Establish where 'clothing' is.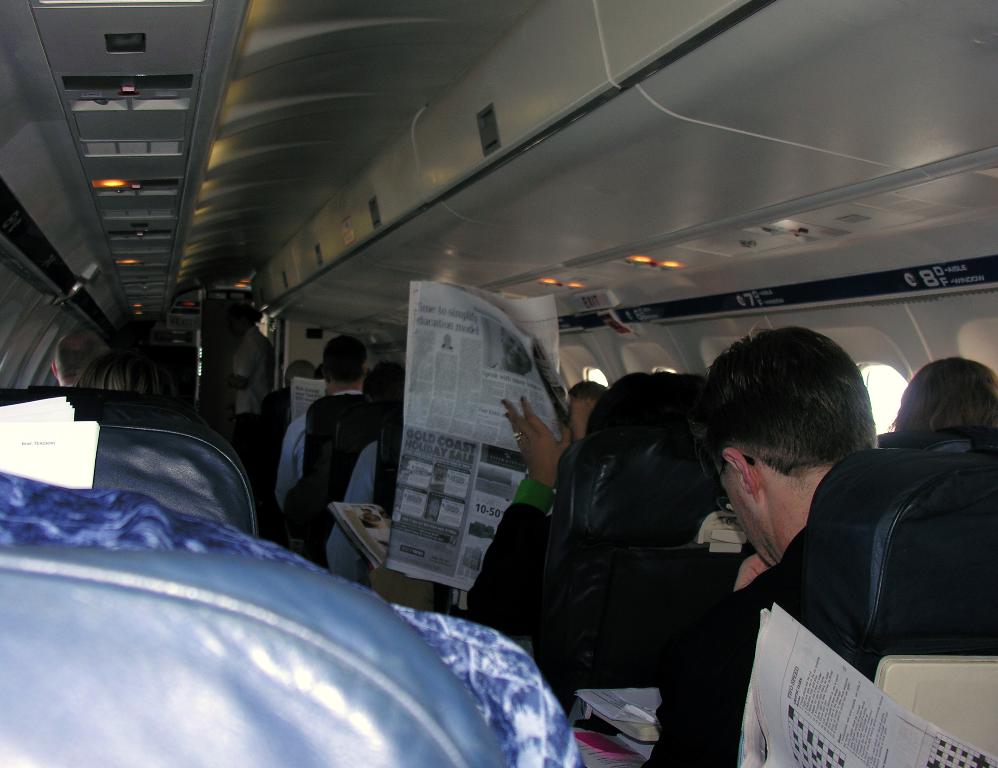
Established at (x1=465, y1=475, x2=551, y2=644).
